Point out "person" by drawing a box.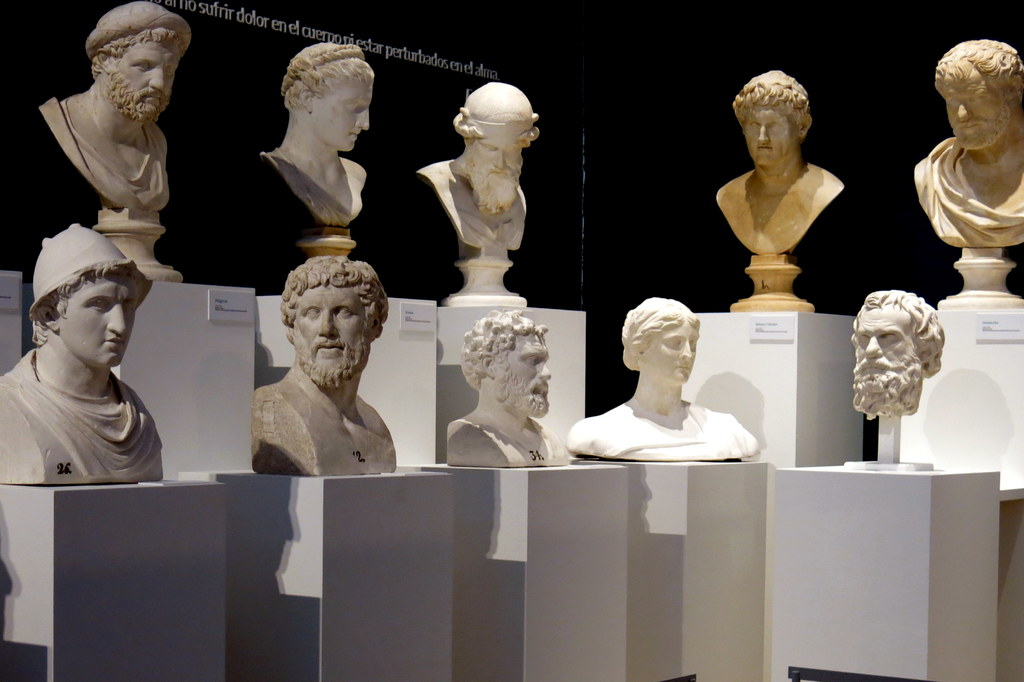
BBox(564, 292, 763, 461).
